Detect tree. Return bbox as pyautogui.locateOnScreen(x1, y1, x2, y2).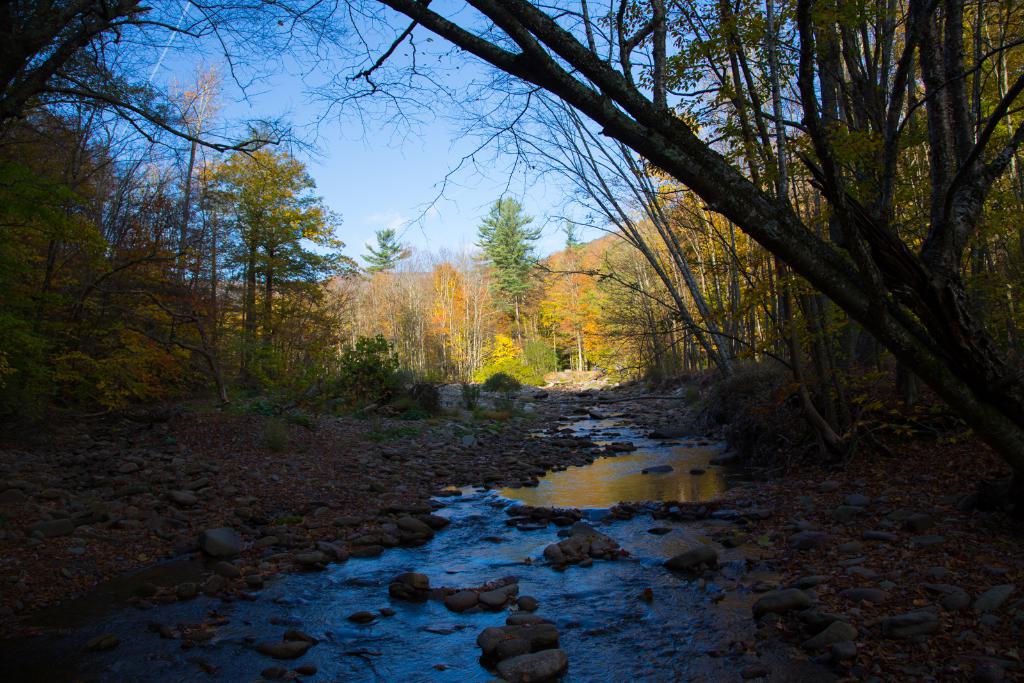
pyautogui.locateOnScreen(600, 223, 687, 376).
